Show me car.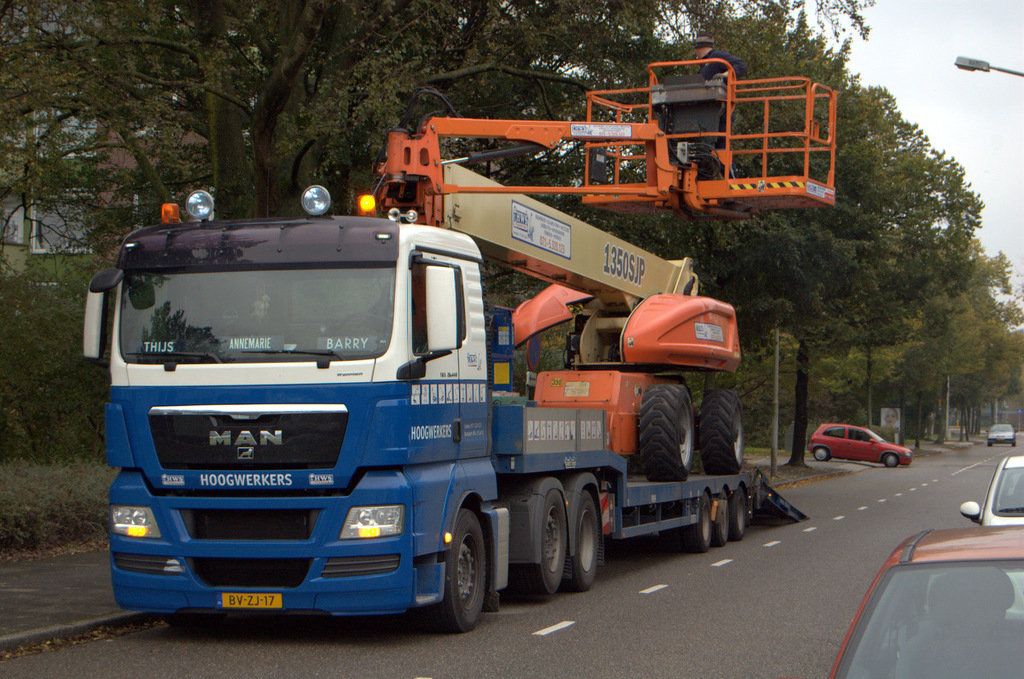
car is here: bbox=[957, 454, 1023, 530].
